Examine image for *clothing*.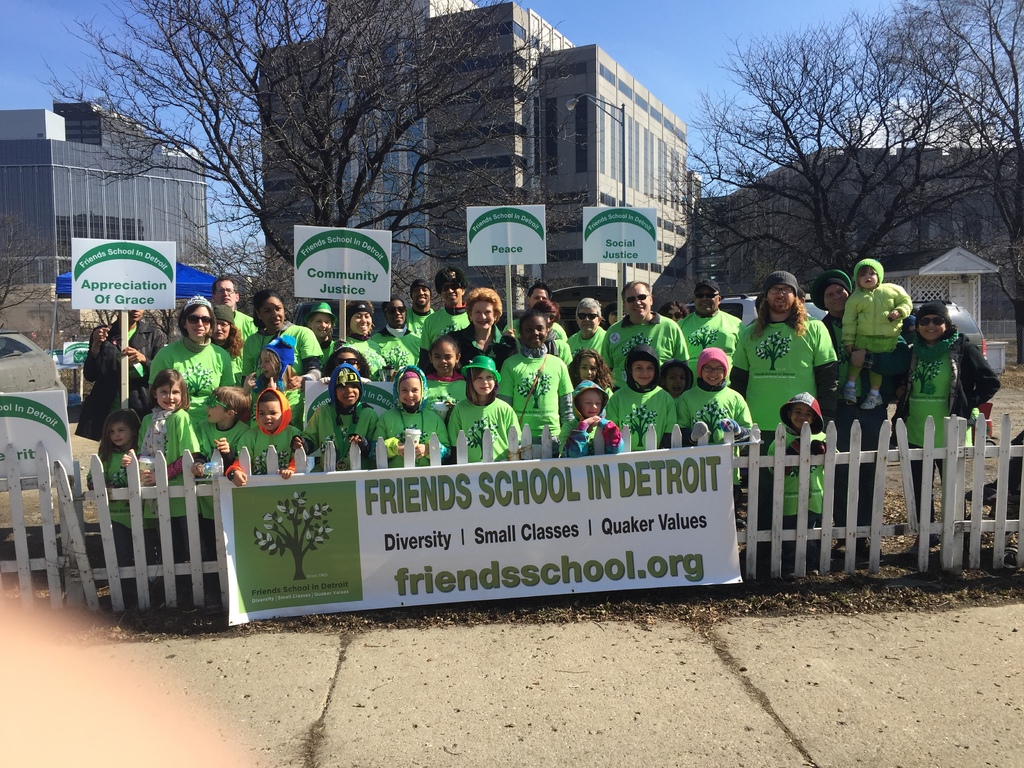
Examination result: box=[425, 318, 500, 378].
